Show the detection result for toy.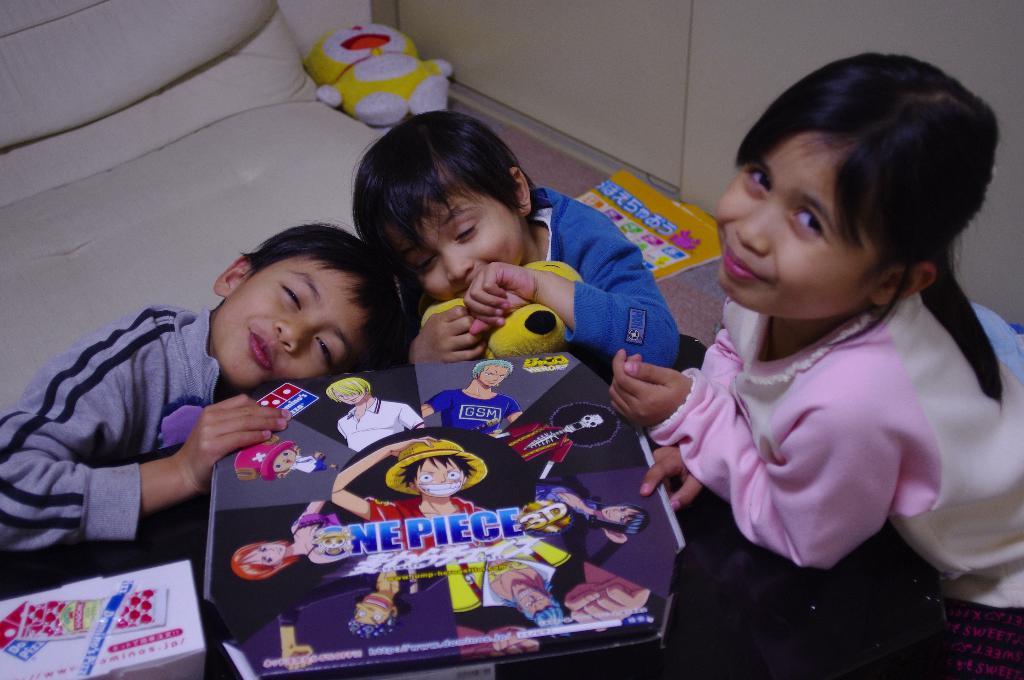
select_region(302, 29, 456, 136).
